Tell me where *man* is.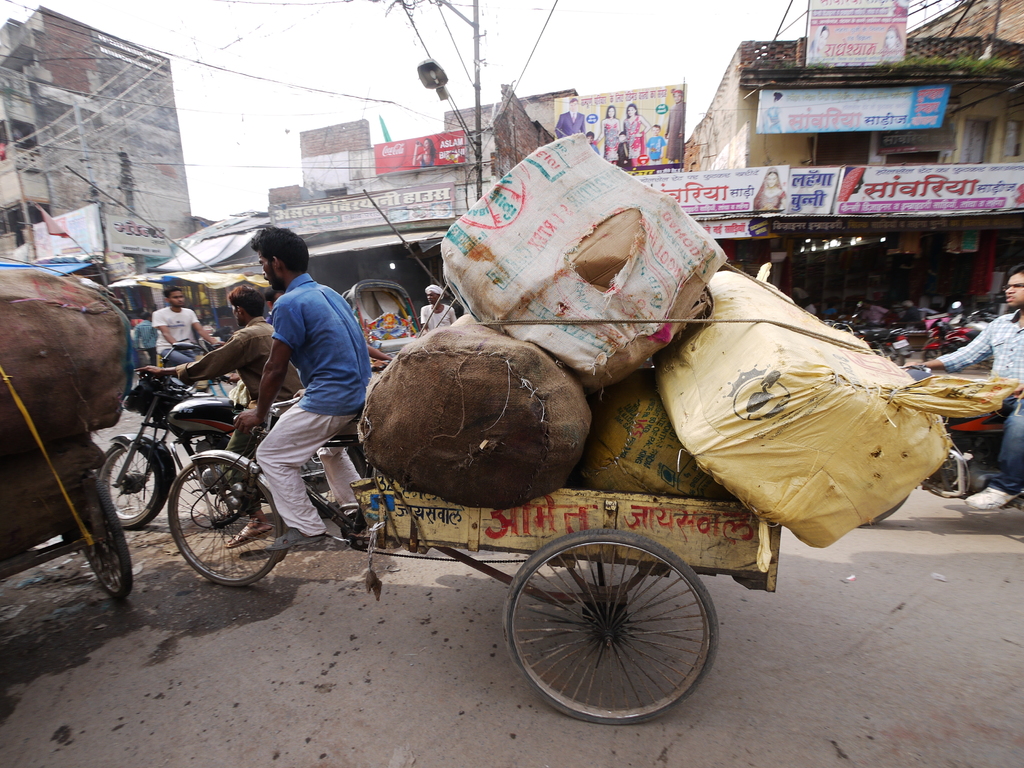
*man* is at 136, 288, 307, 521.
